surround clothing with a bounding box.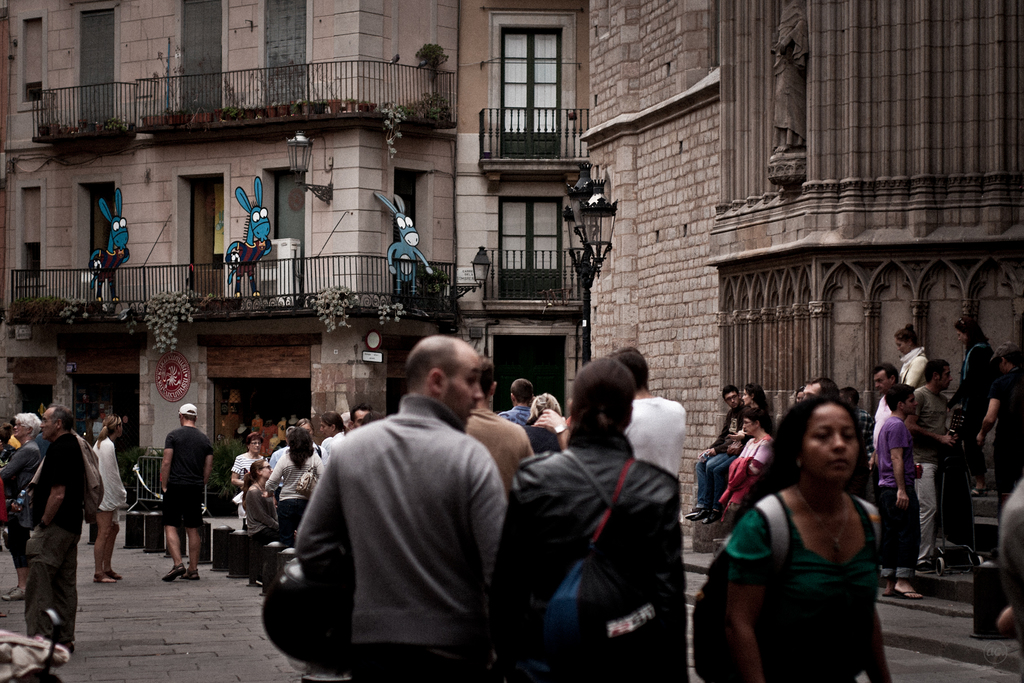
select_region(469, 404, 533, 496).
